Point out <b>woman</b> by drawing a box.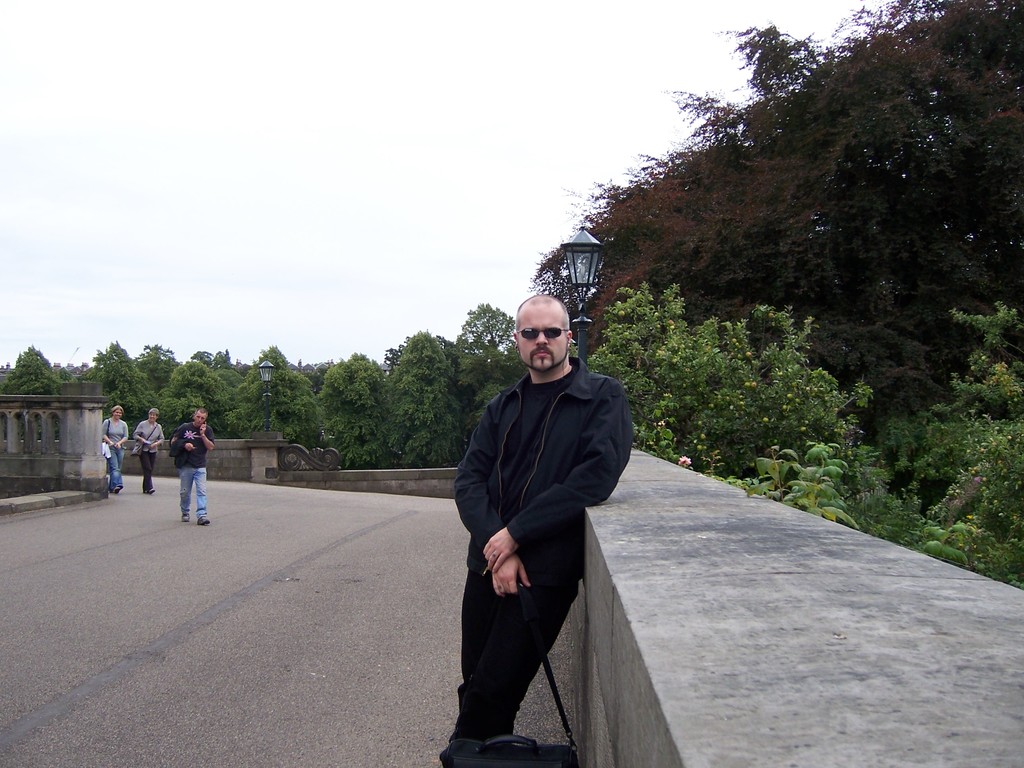
133/406/165/494.
